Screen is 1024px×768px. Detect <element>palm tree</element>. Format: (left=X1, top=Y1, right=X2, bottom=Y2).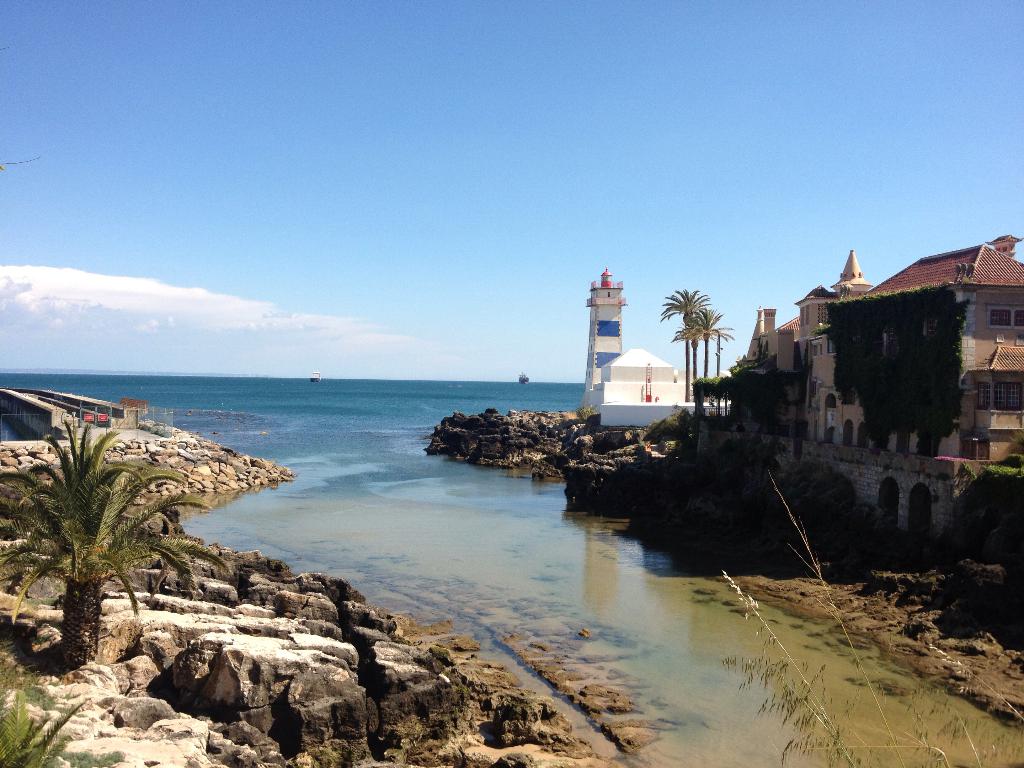
(left=658, top=294, right=706, bottom=385).
